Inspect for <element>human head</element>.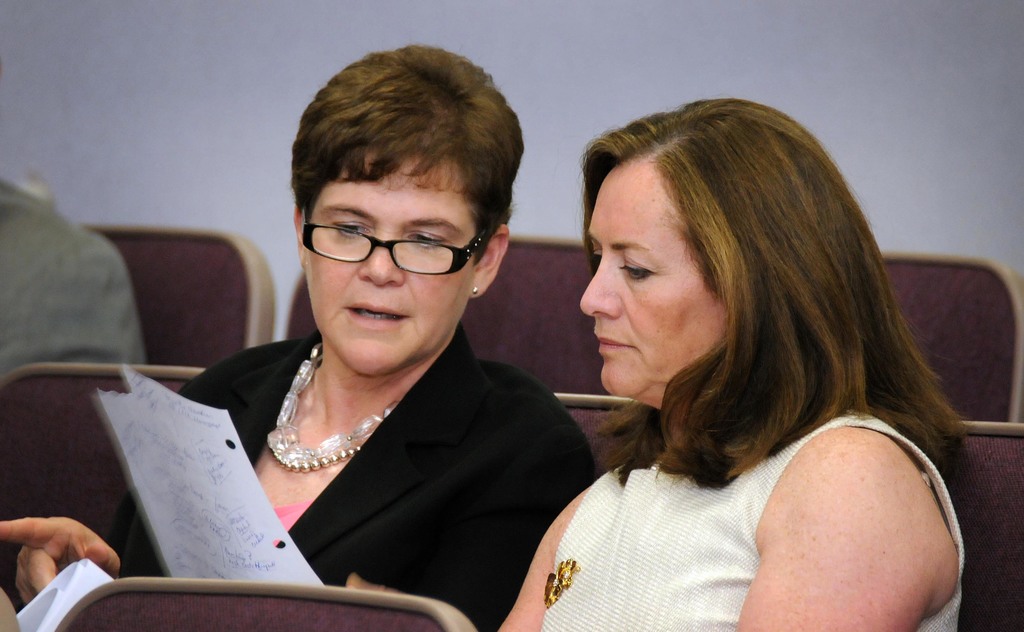
Inspection: Rect(577, 97, 885, 402).
